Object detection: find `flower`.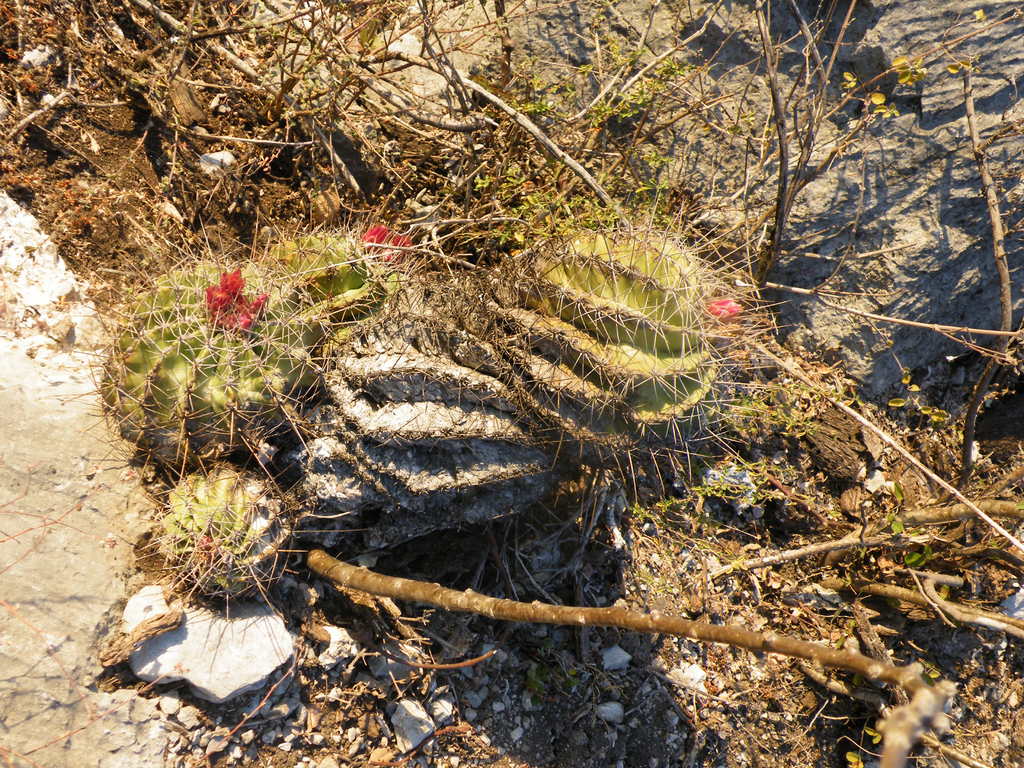
left=708, top=288, right=742, bottom=319.
